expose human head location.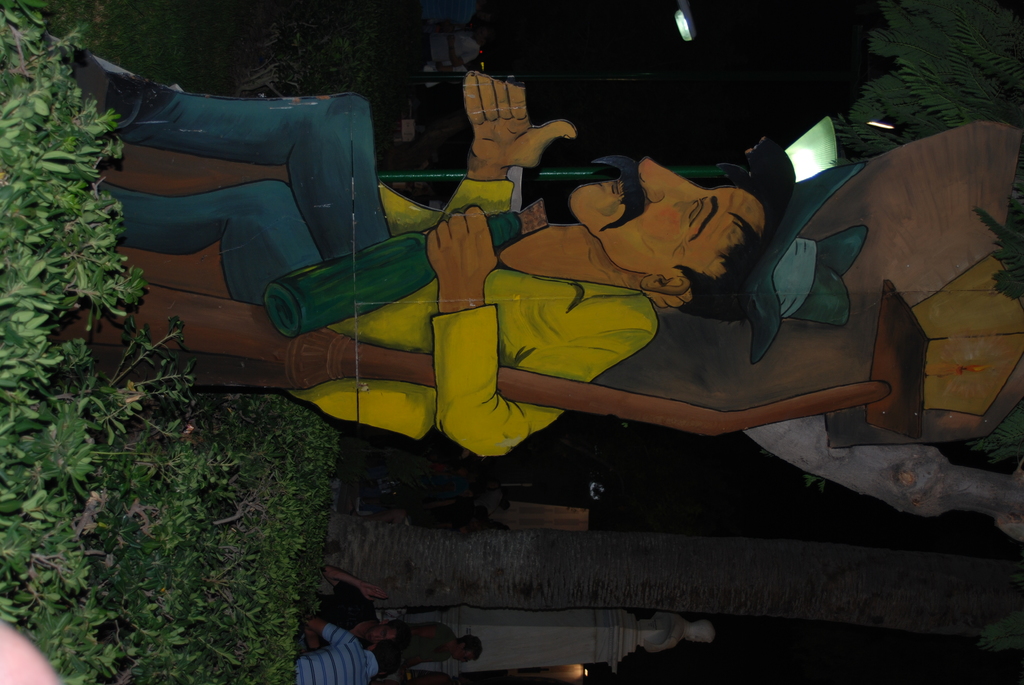
Exposed at (x1=364, y1=628, x2=406, y2=670).
